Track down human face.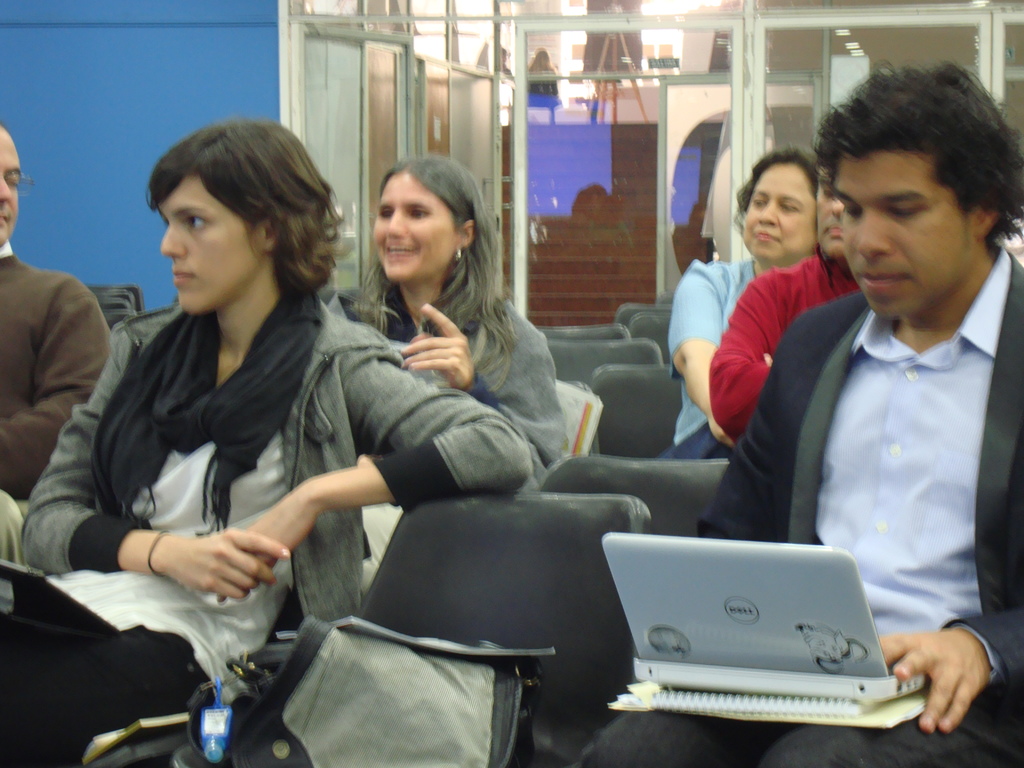
Tracked to [x1=829, y1=152, x2=976, y2=315].
